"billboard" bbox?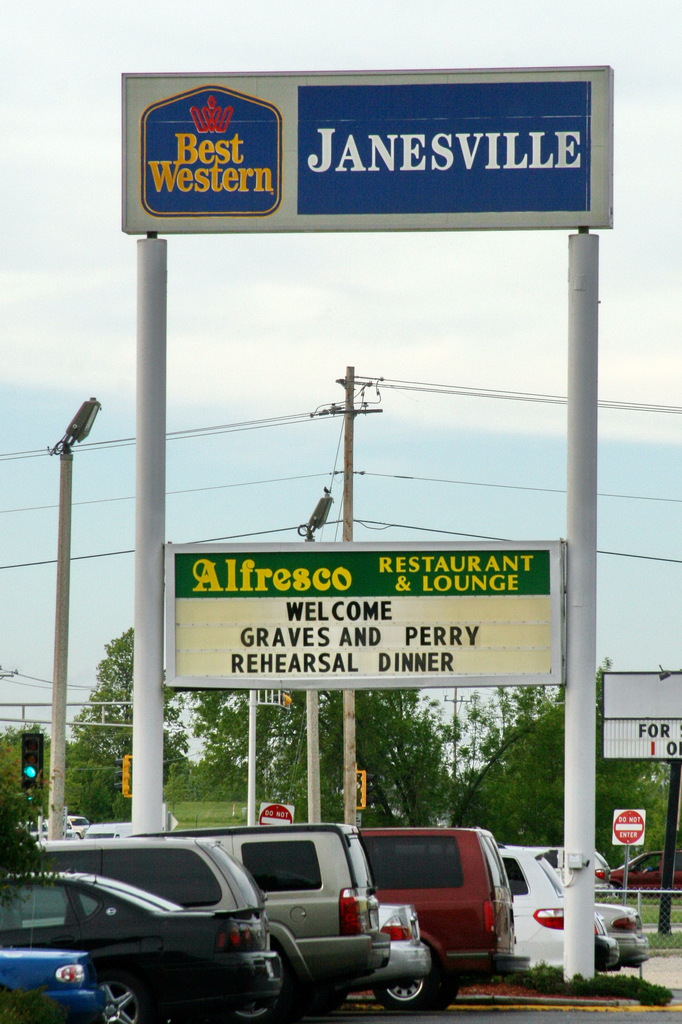
(x1=169, y1=538, x2=560, y2=687)
